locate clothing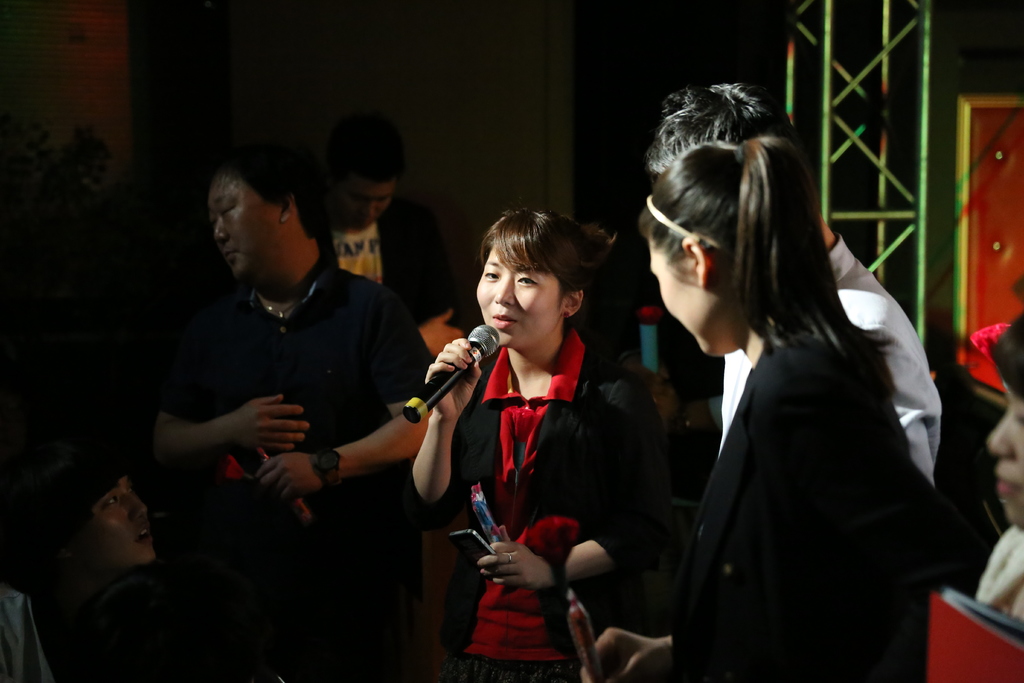
[x1=312, y1=210, x2=429, y2=334]
